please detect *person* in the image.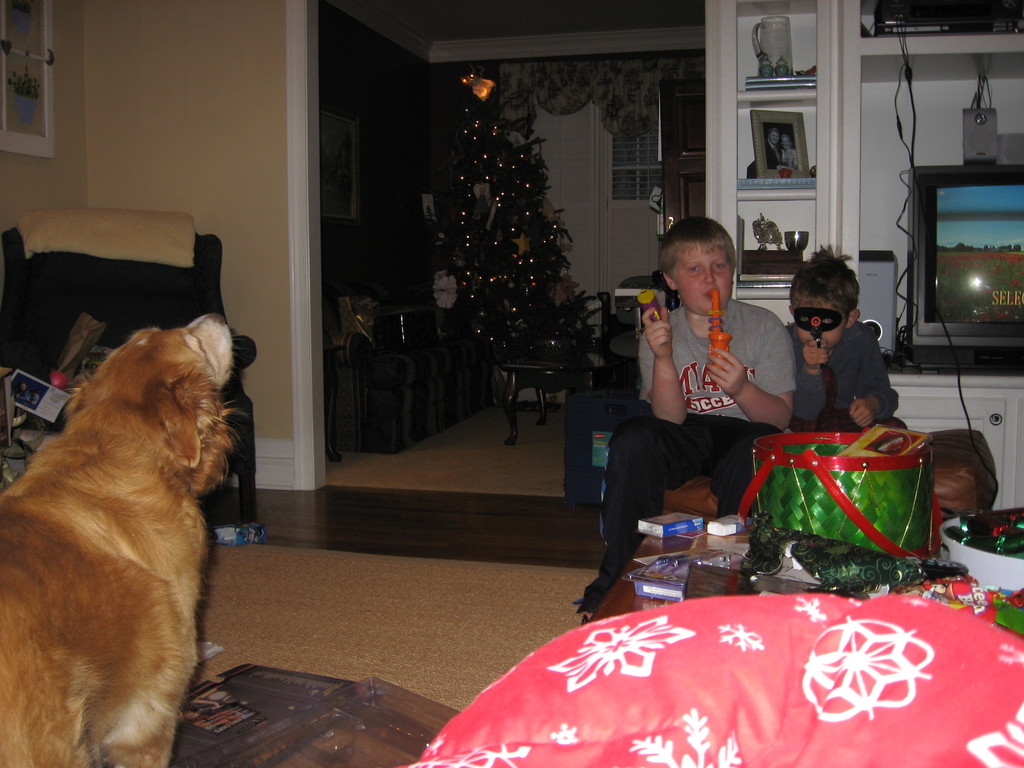
773/243/890/513.
